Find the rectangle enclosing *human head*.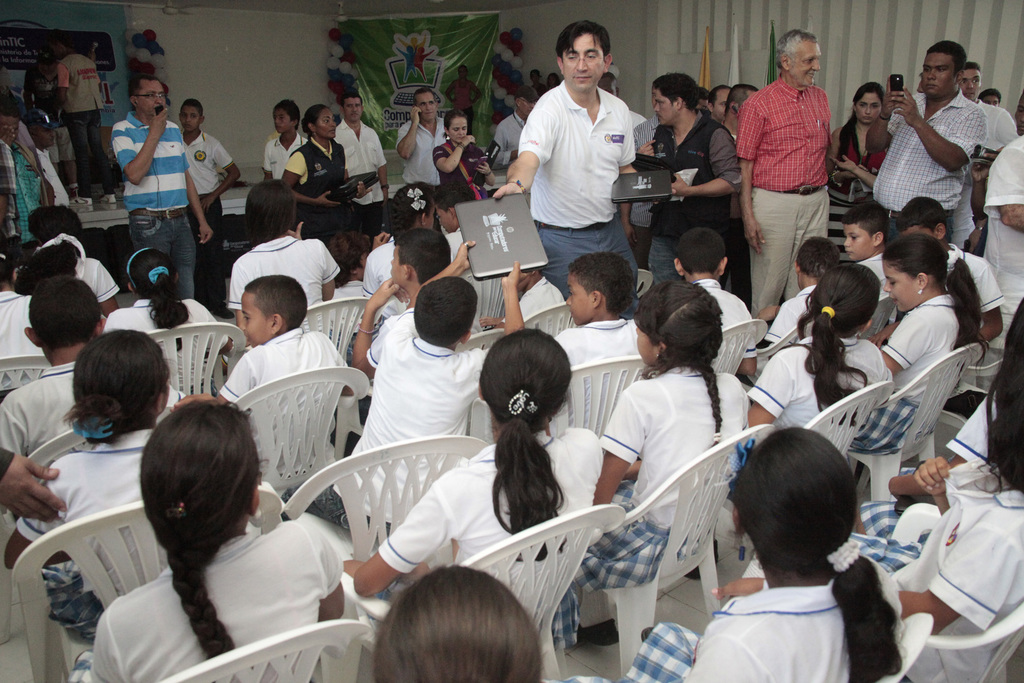
detection(598, 67, 620, 99).
